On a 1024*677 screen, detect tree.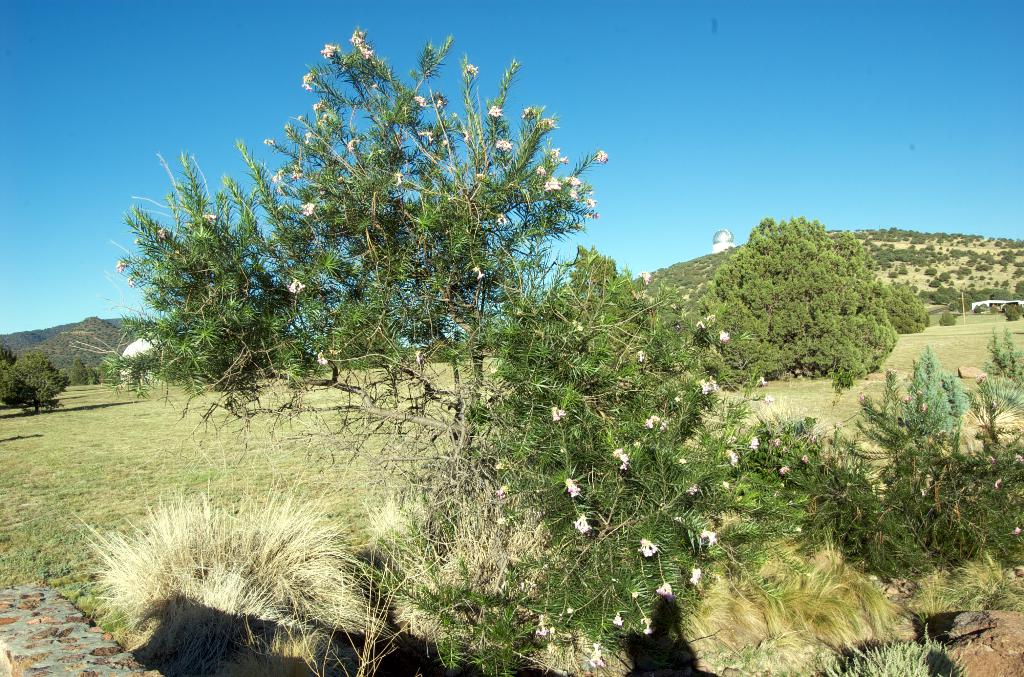
bbox(75, 23, 1023, 676).
